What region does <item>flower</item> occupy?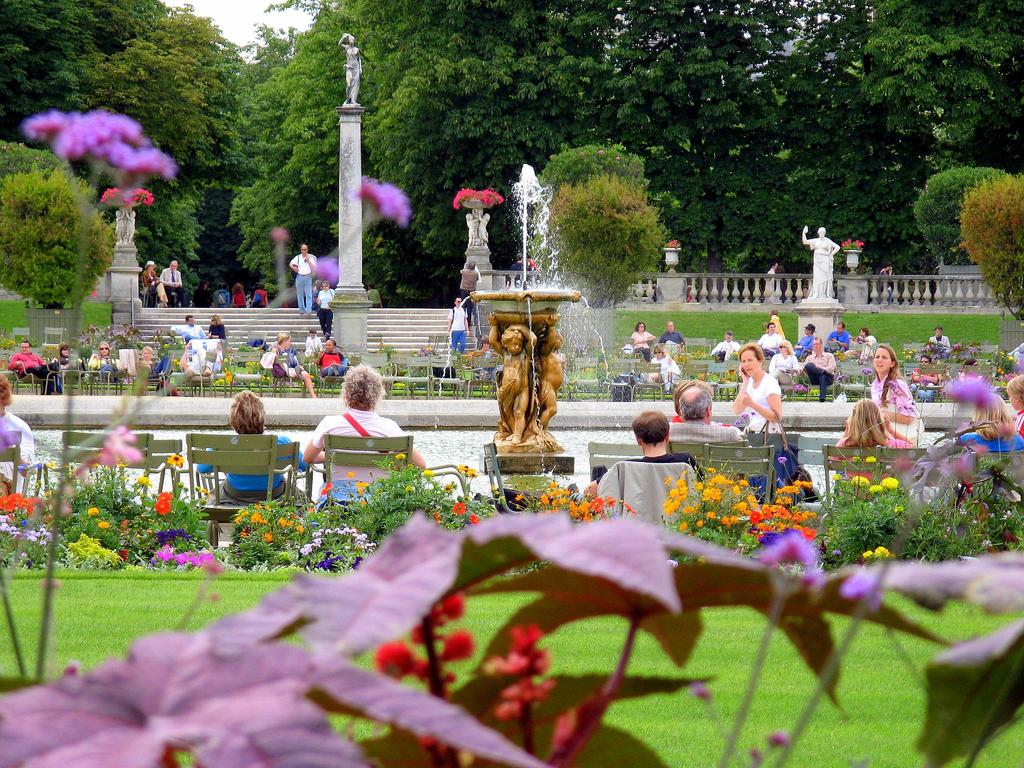
19 455 55 475.
